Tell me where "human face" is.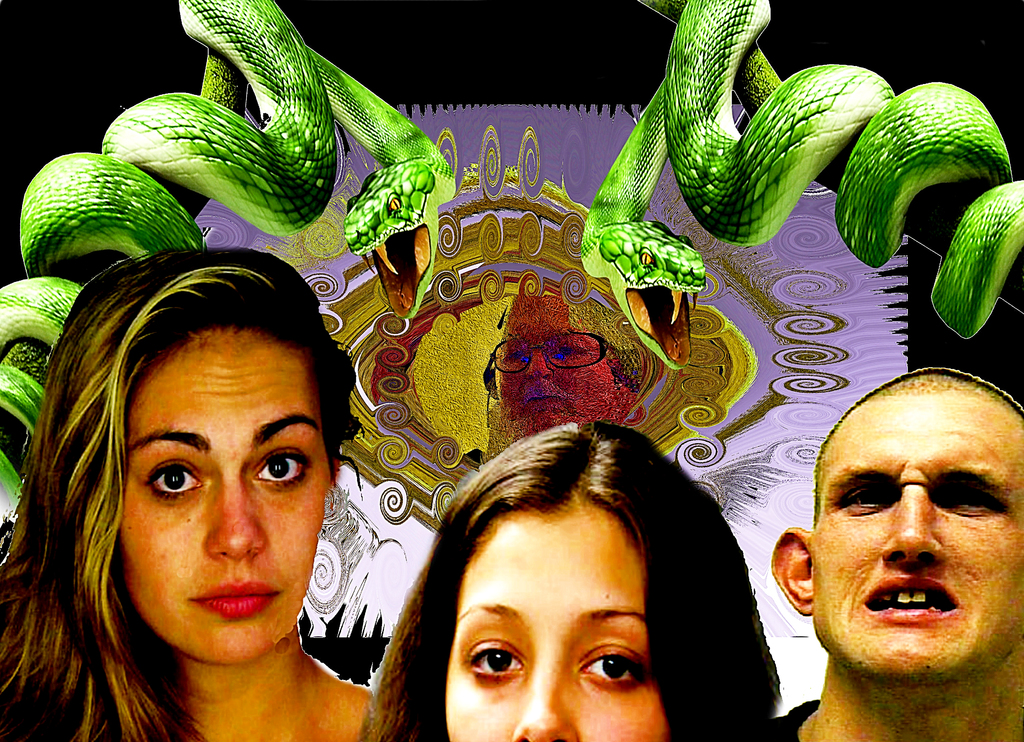
"human face" is at region(110, 328, 334, 670).
